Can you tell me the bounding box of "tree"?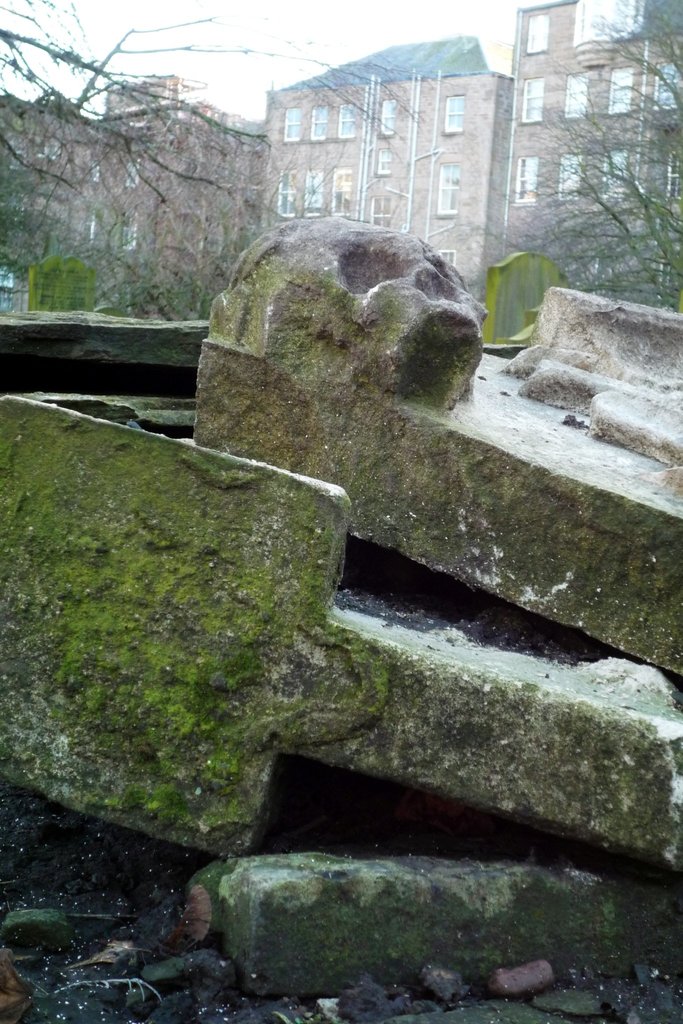
bbox=[122, 252, 262, 323].
